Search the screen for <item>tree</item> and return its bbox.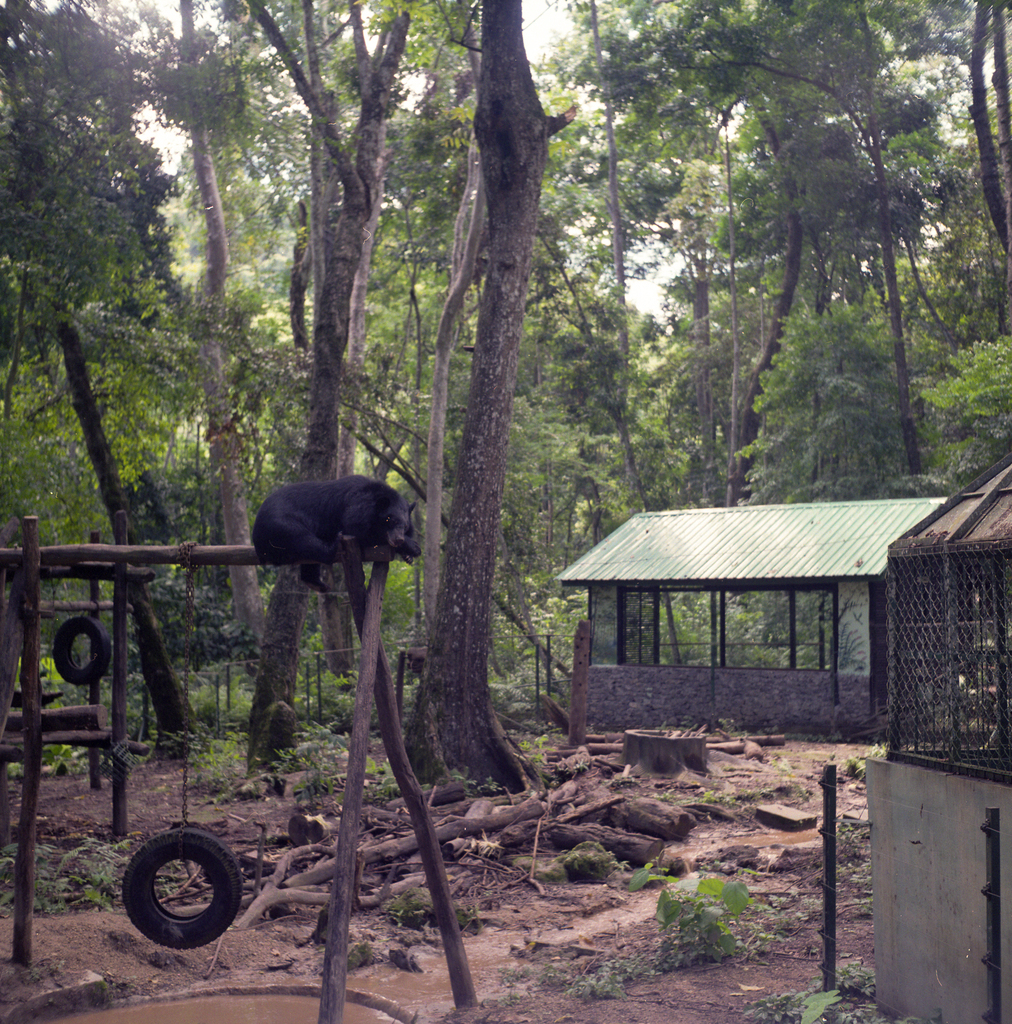
Found: x1=400 y1=0 x2=575 y2=805.
